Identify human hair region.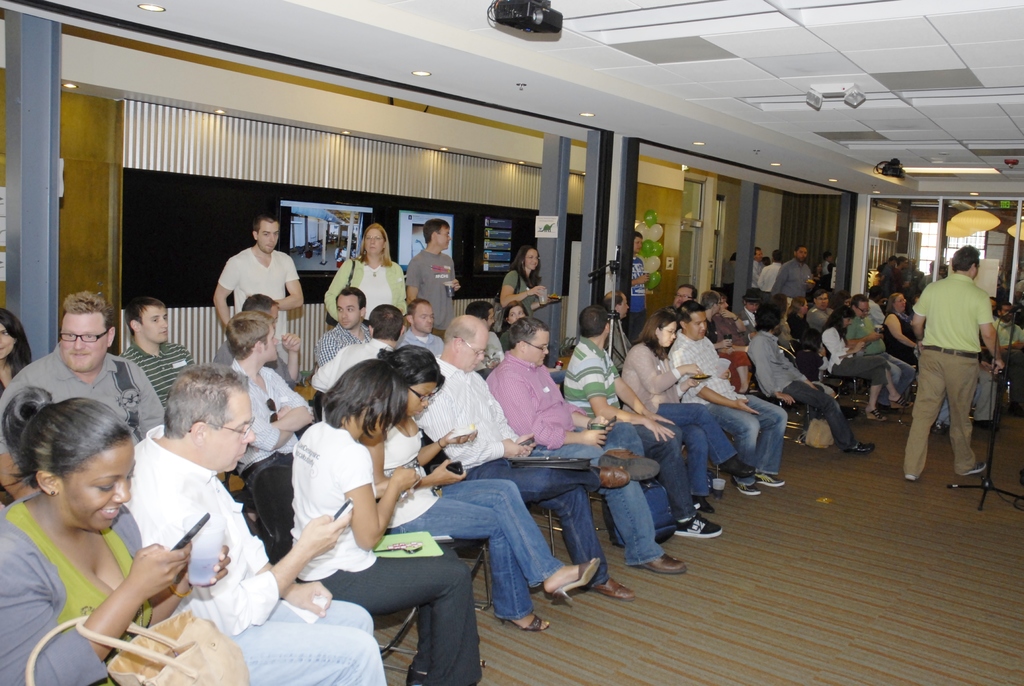
Region: (left=164, top=364, right=249, bottom=438).
